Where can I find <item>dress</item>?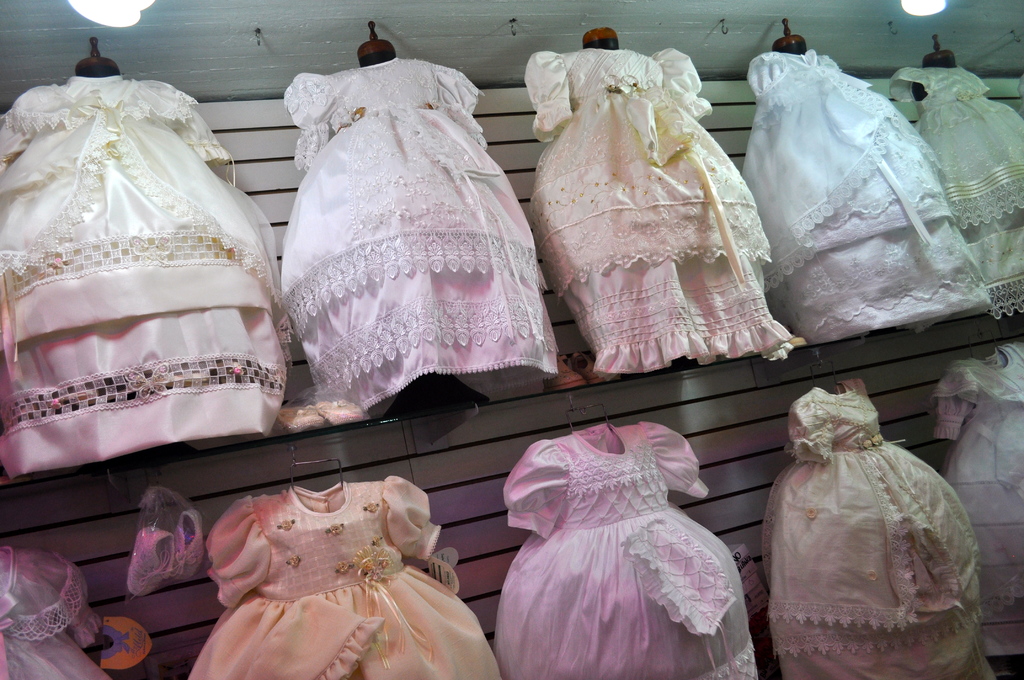
You can find it at bbox=(194, 479, 499, 679).
